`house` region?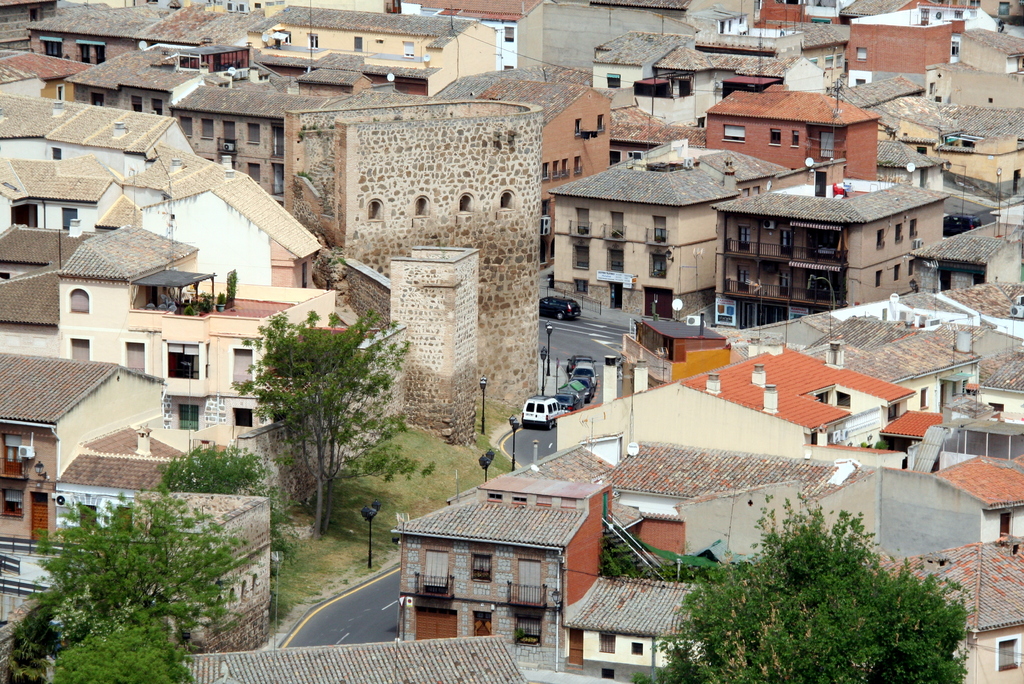
region(859, 536, 1023, 683)
